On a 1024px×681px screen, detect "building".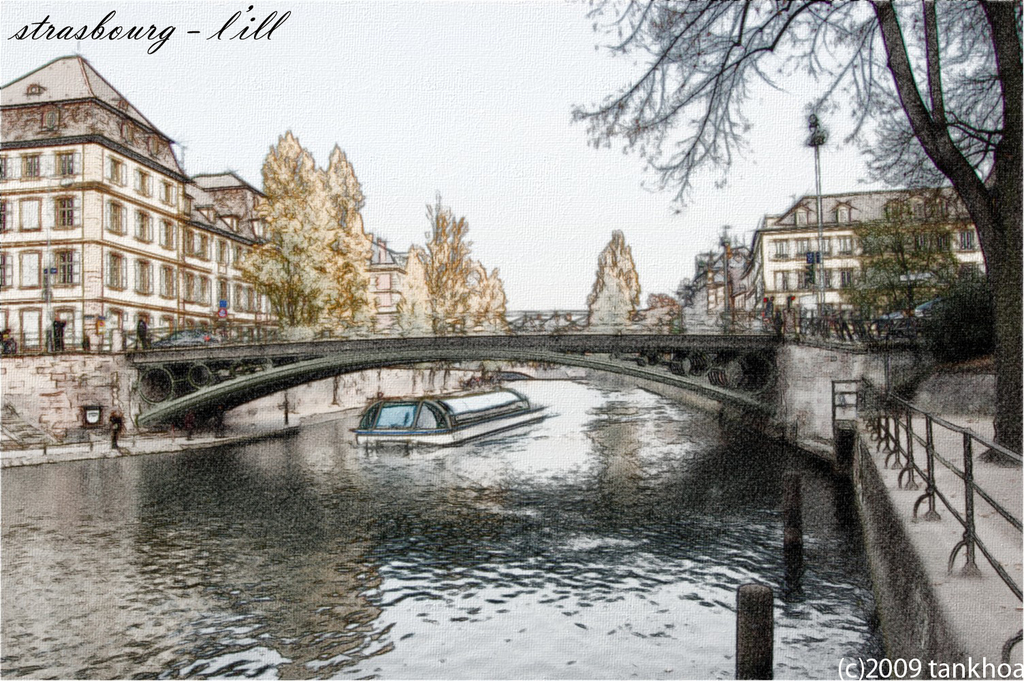
x1=669 y1=181 x2=998 y2=356.
